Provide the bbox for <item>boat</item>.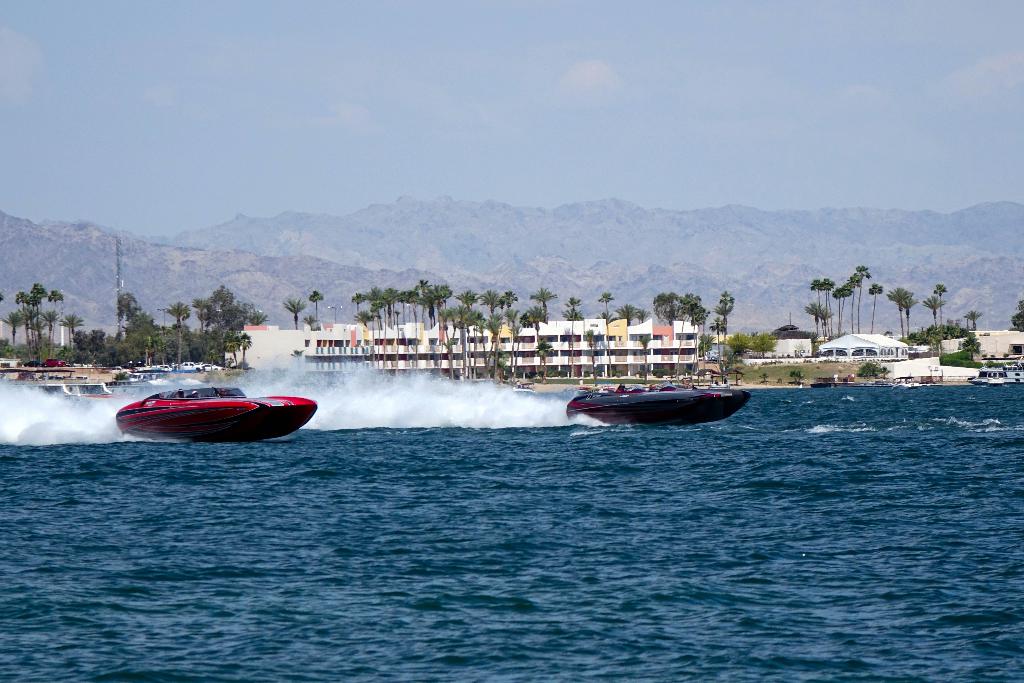
crop(562, 389, 747, 425).
